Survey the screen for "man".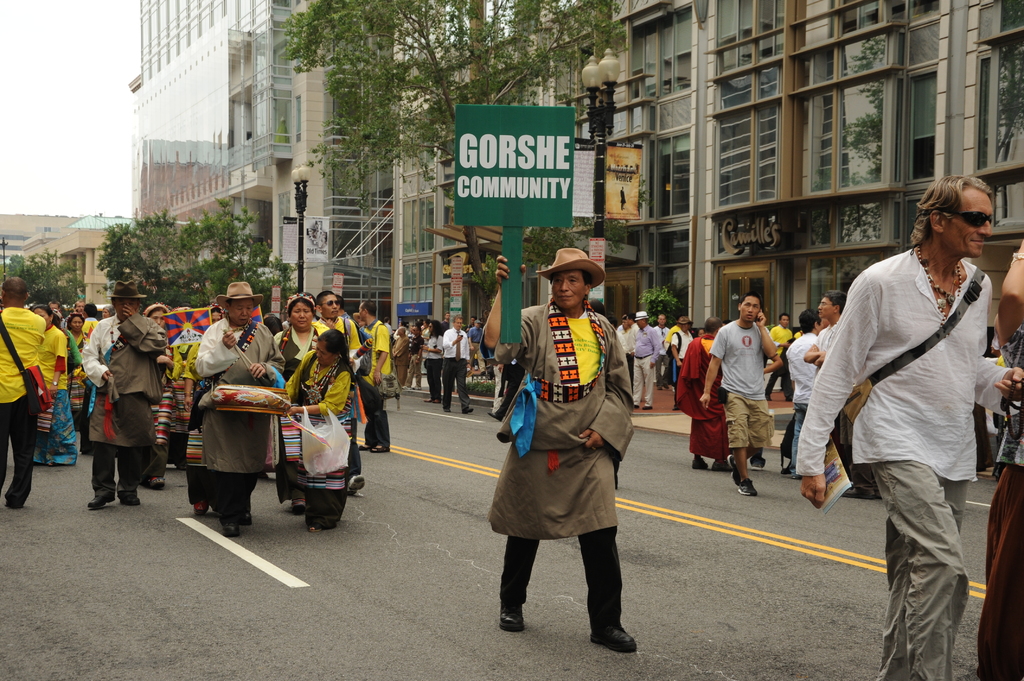
Survey found: Rect(356, 301, 394, 456).
